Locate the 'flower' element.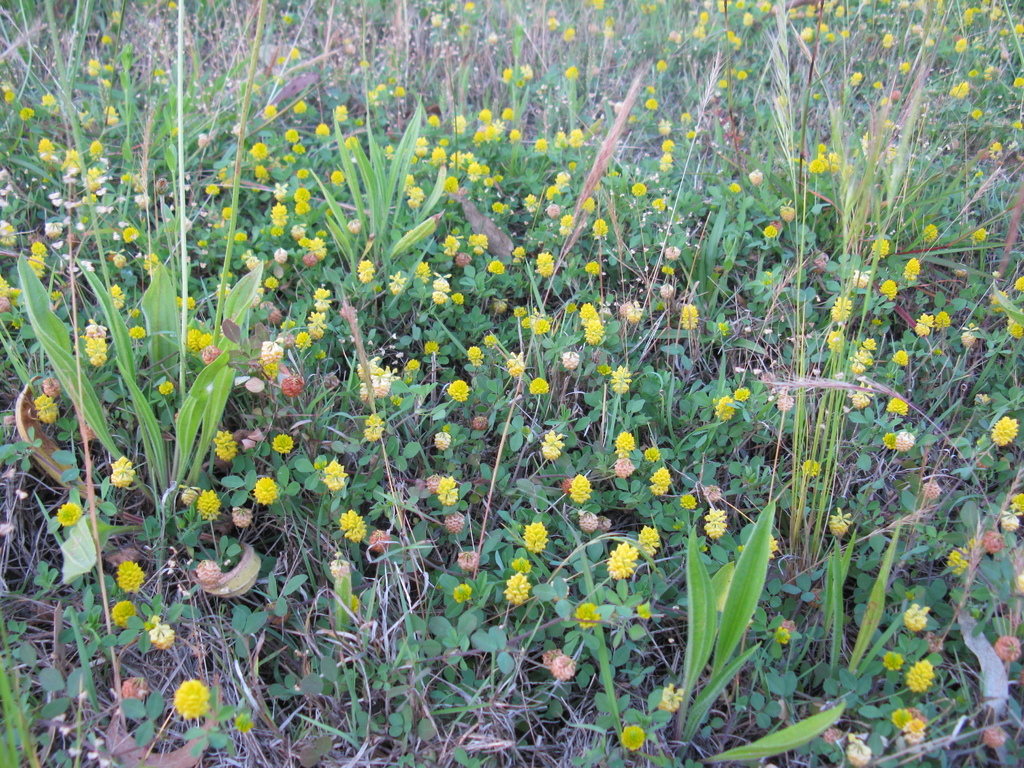
Element bbox: l=506, t=572, r=532, b=604.
